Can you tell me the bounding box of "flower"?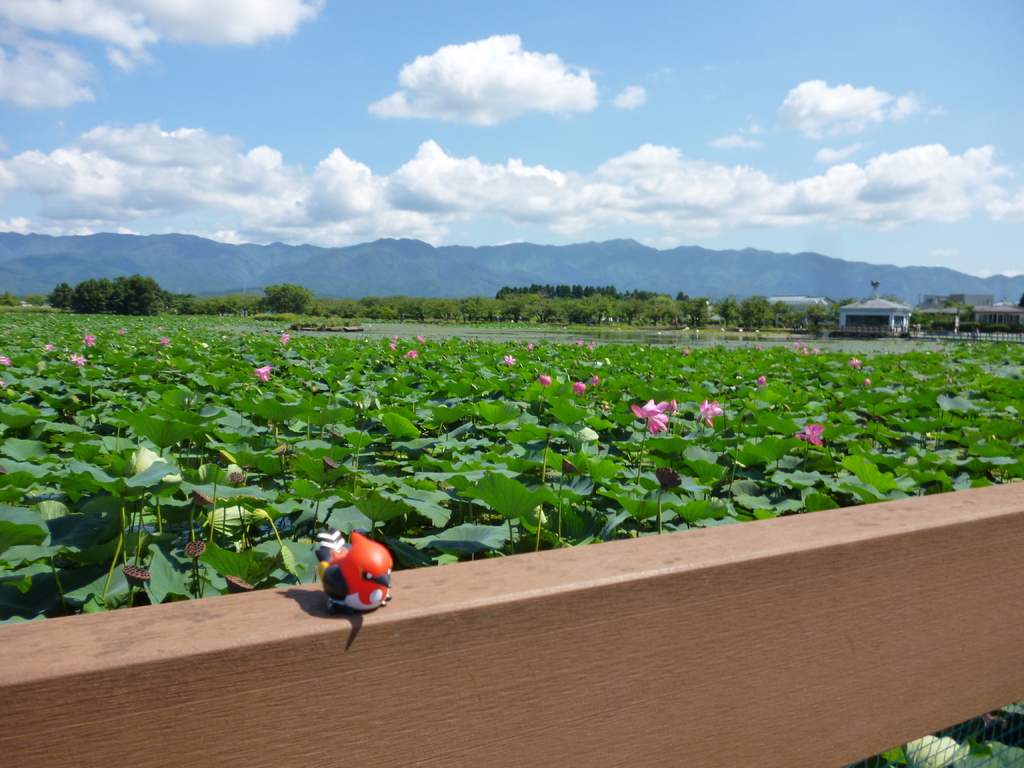
{"left": 403, "top": 349, "right": 426, "bottom": 360}.
